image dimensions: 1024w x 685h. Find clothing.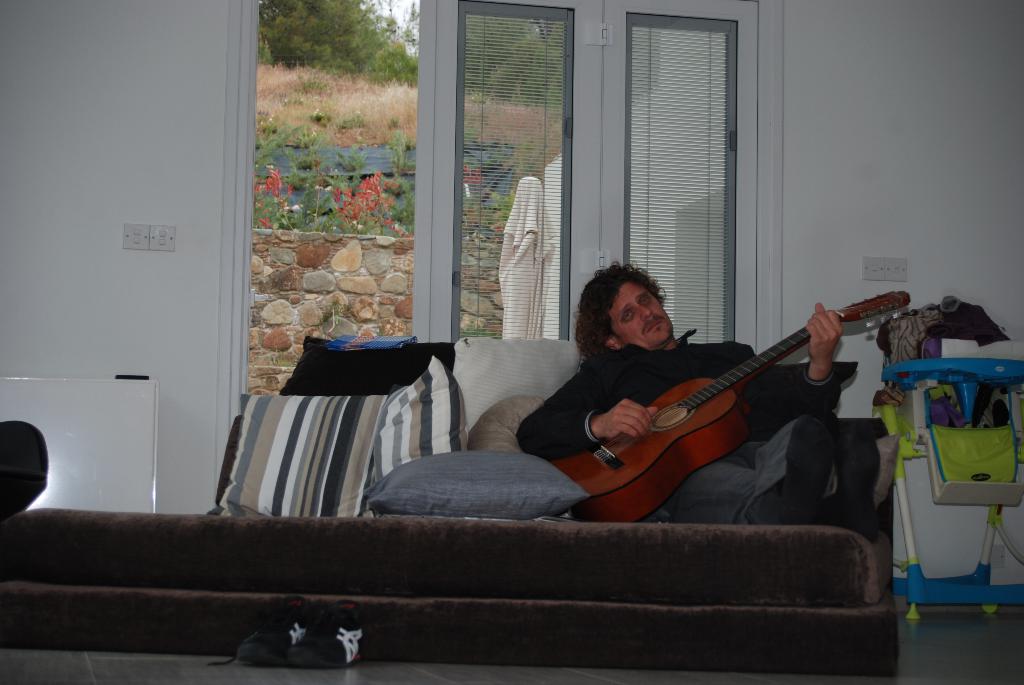
BBox(515, 326, 830, 523).
